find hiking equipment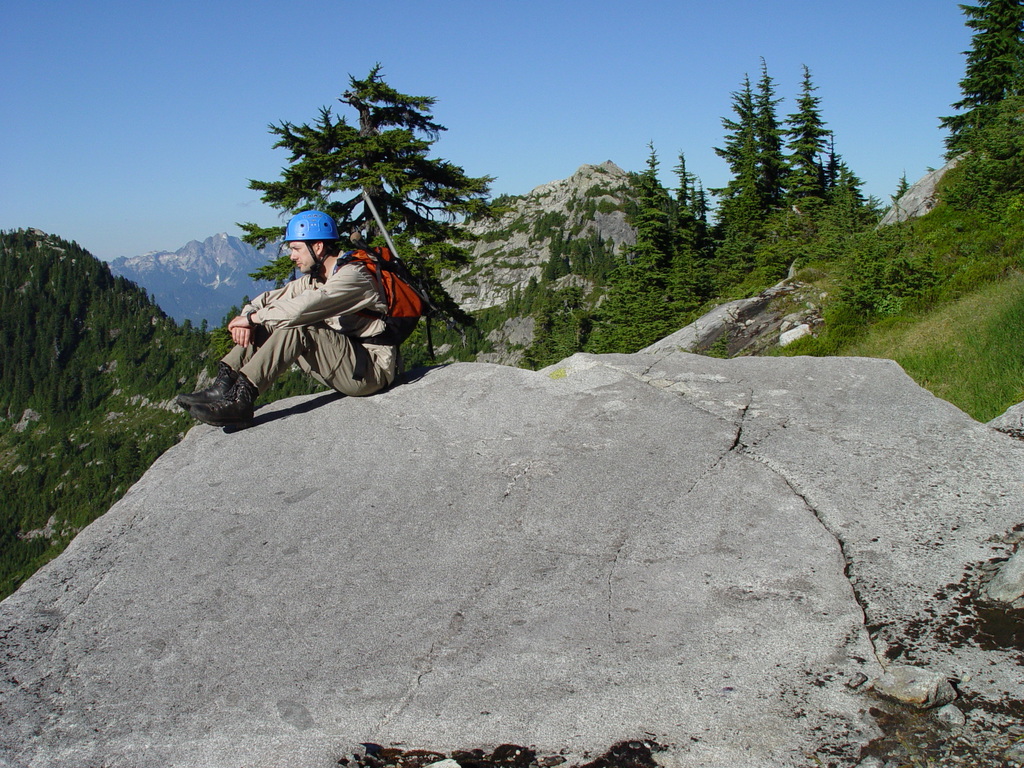
region(338, 244, 455, 381)
